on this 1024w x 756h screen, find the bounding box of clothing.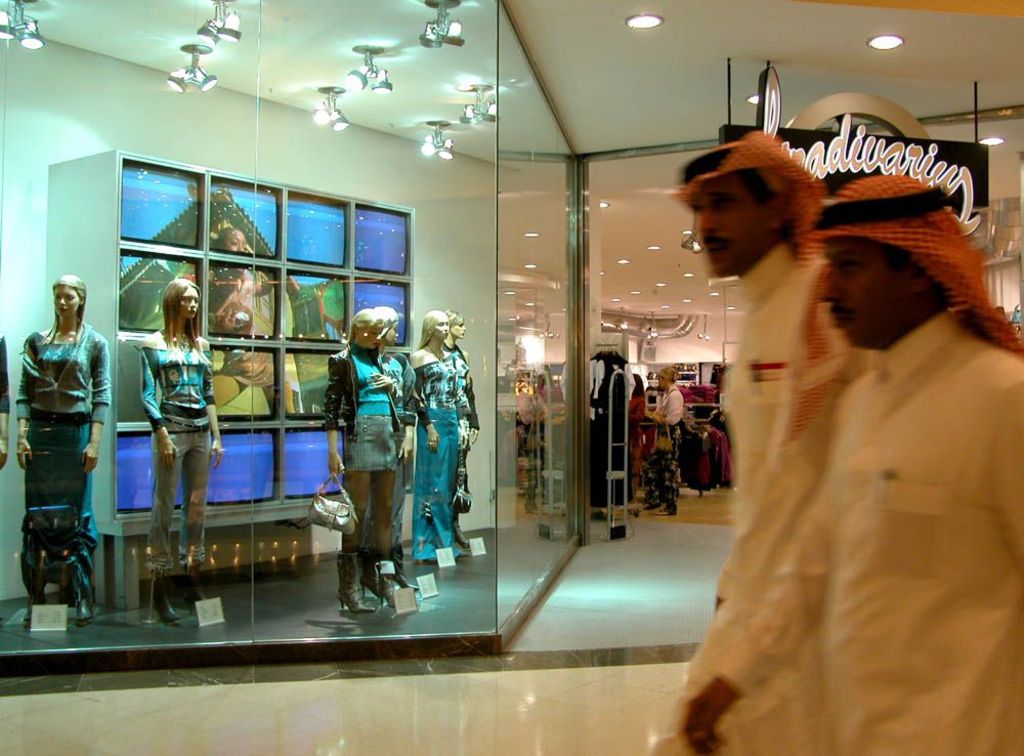
Bounding box: BBox(319, 343, 407, 474).
